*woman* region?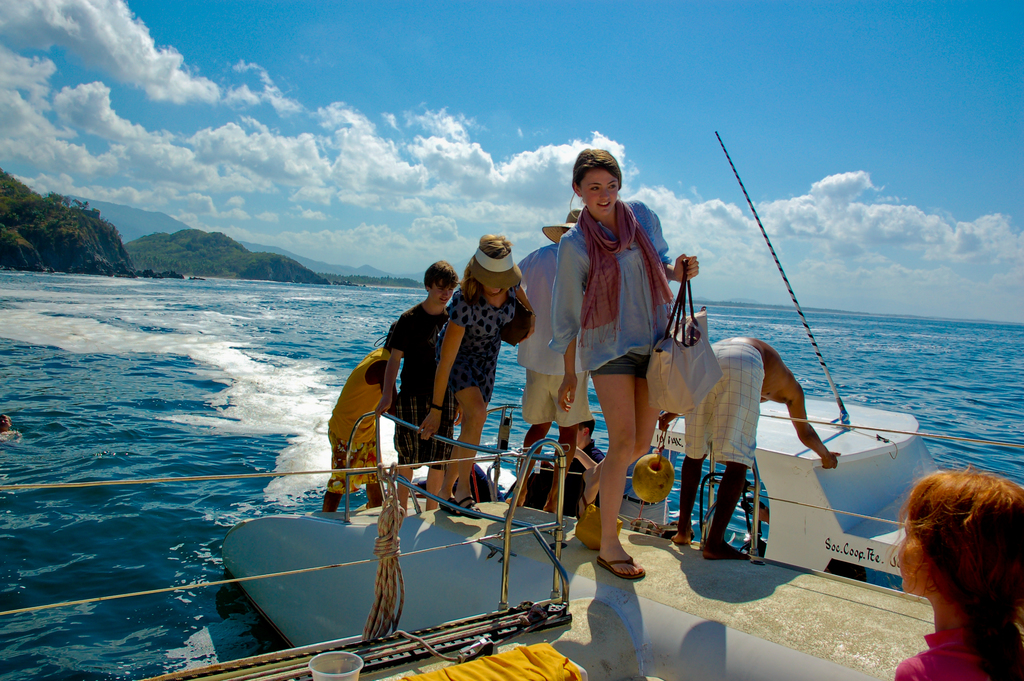
crop(415, 232, 534, 519)
